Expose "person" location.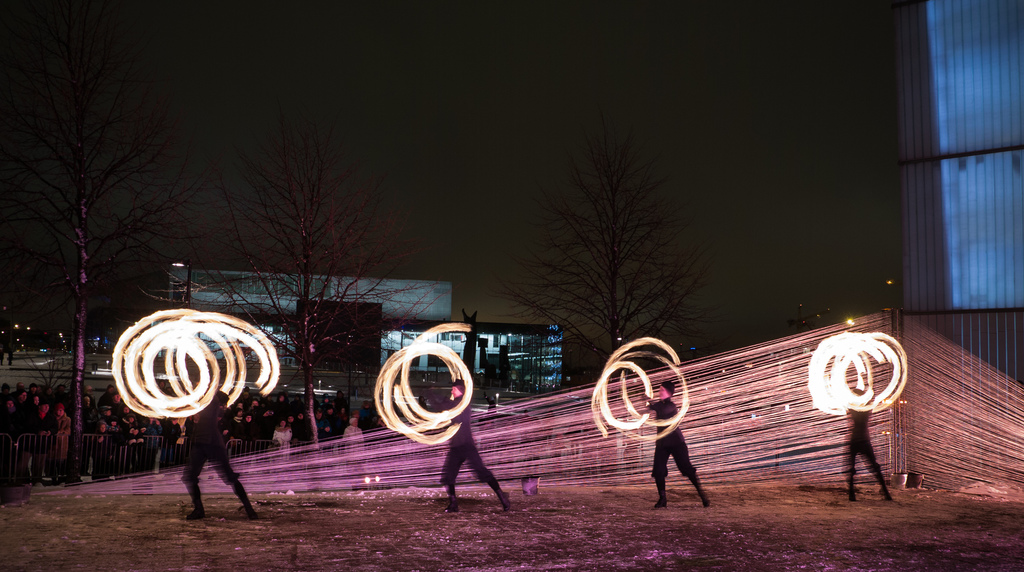
Exposed at rect(644, 345, 714, 510).
